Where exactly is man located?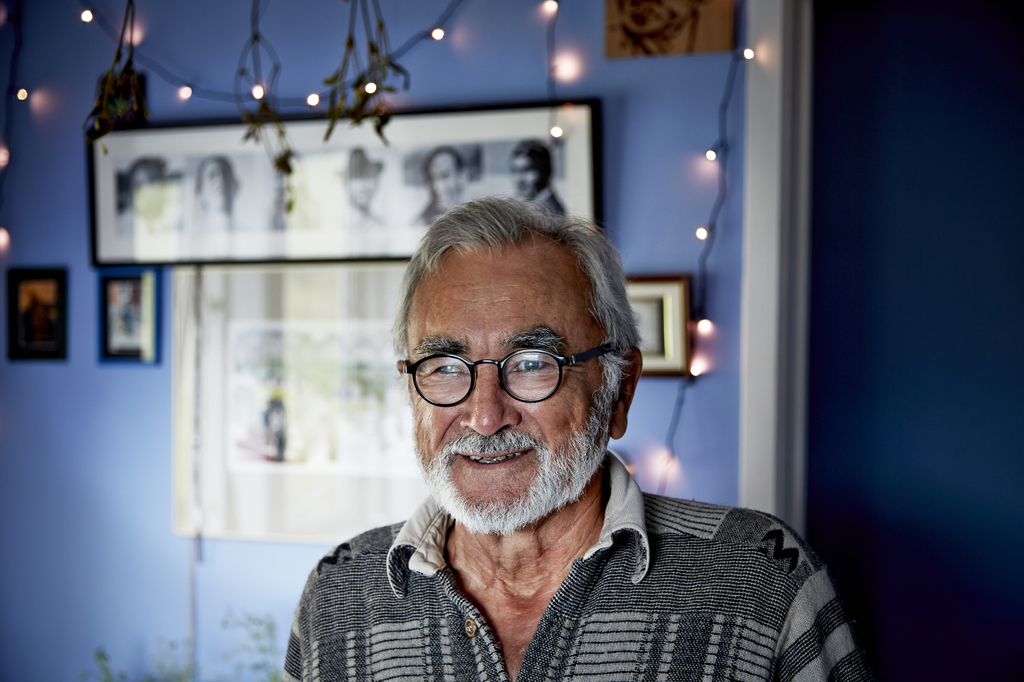
Its bounding box is Rect(508, 138, 566, 216).
